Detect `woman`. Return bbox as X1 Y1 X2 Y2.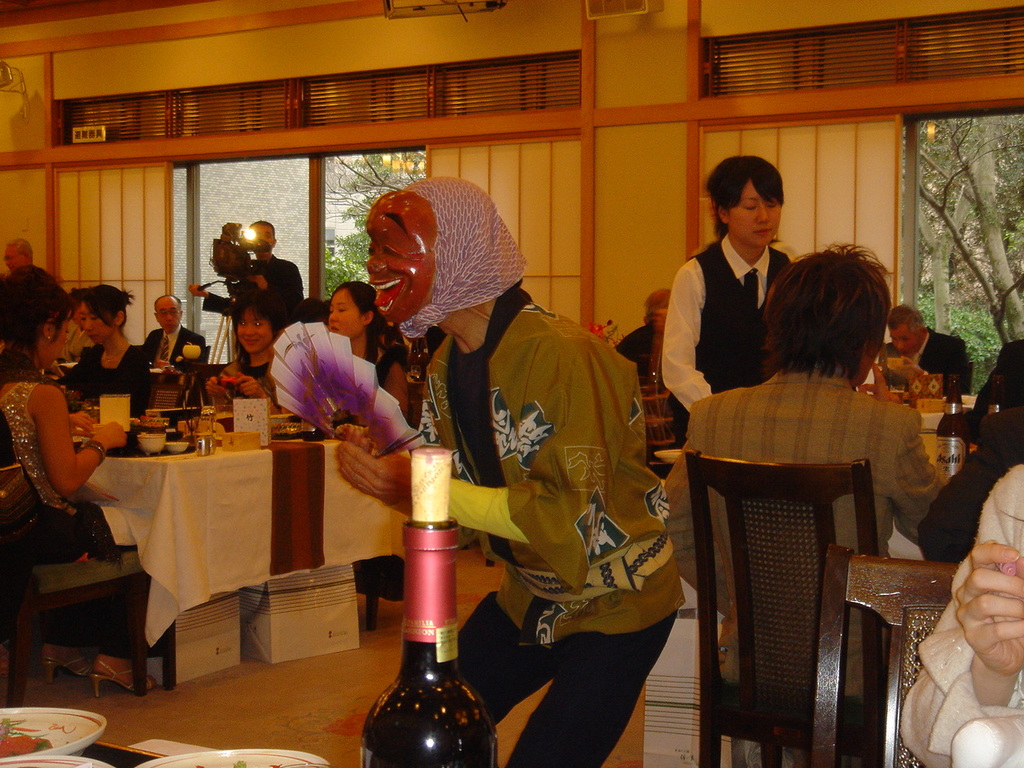
206 292 286 414.
